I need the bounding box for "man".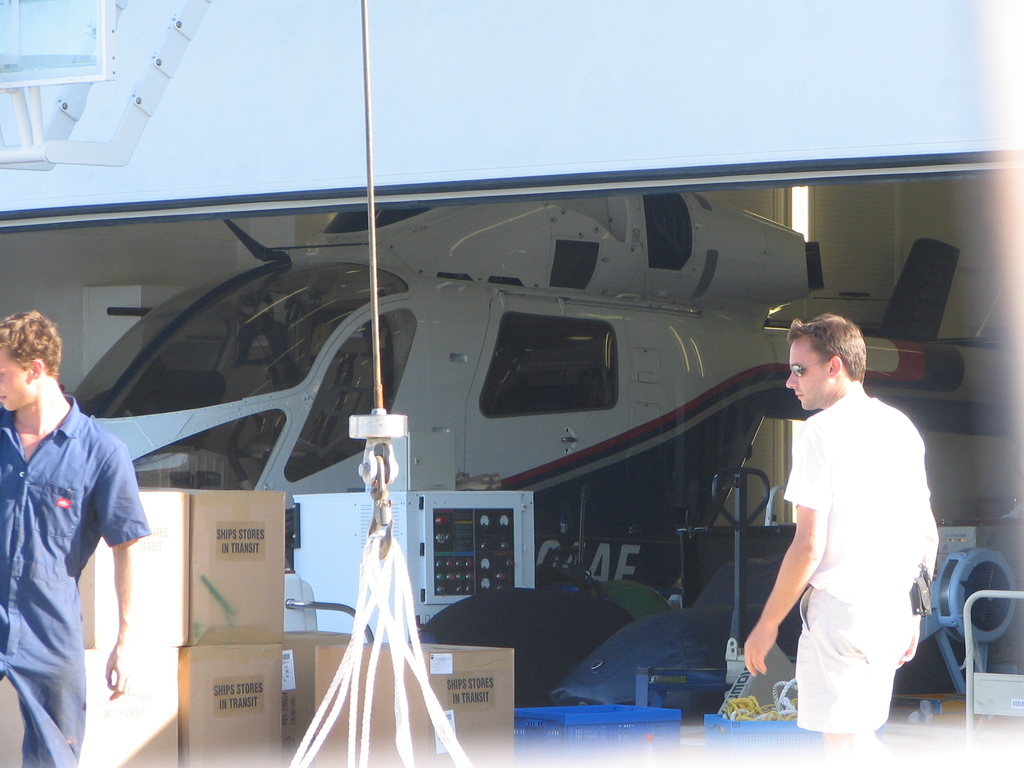
Here it is: 742/311/938/764.
